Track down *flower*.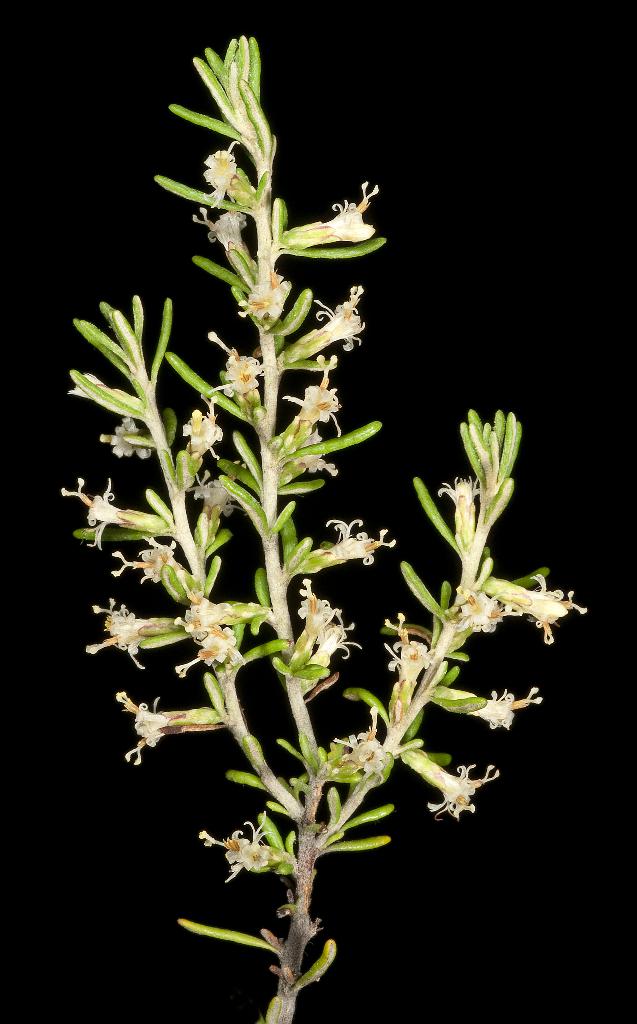
Tracked to [198,820,291,886].
